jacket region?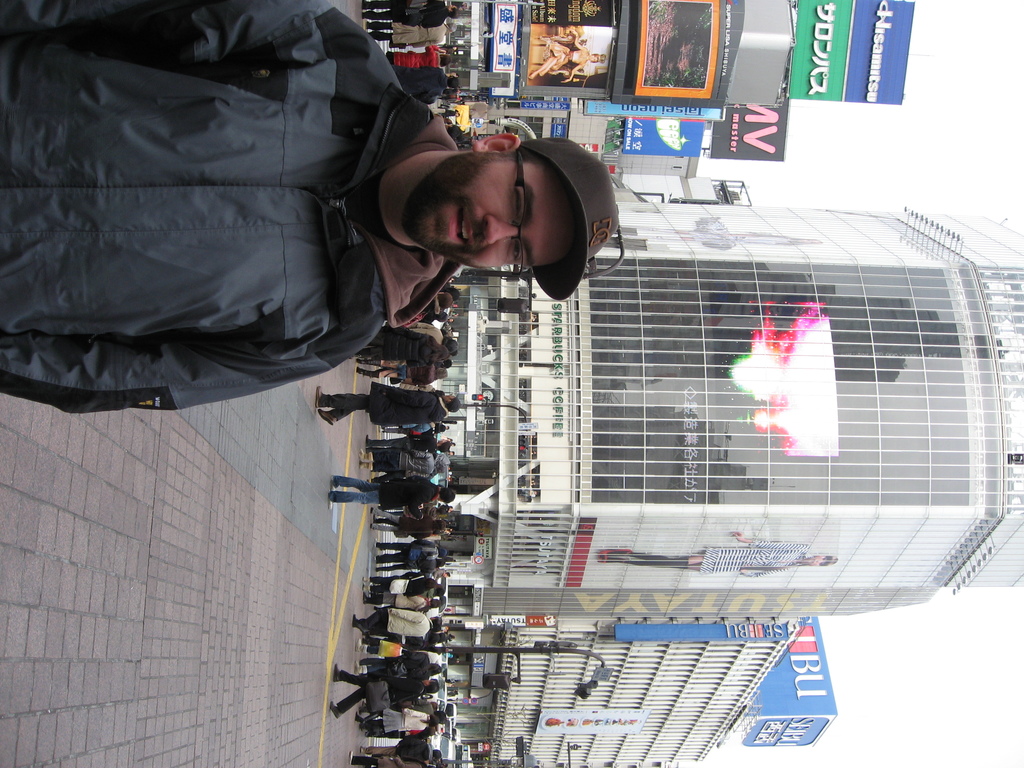
left=385, top=756, right=424, bottom=767
